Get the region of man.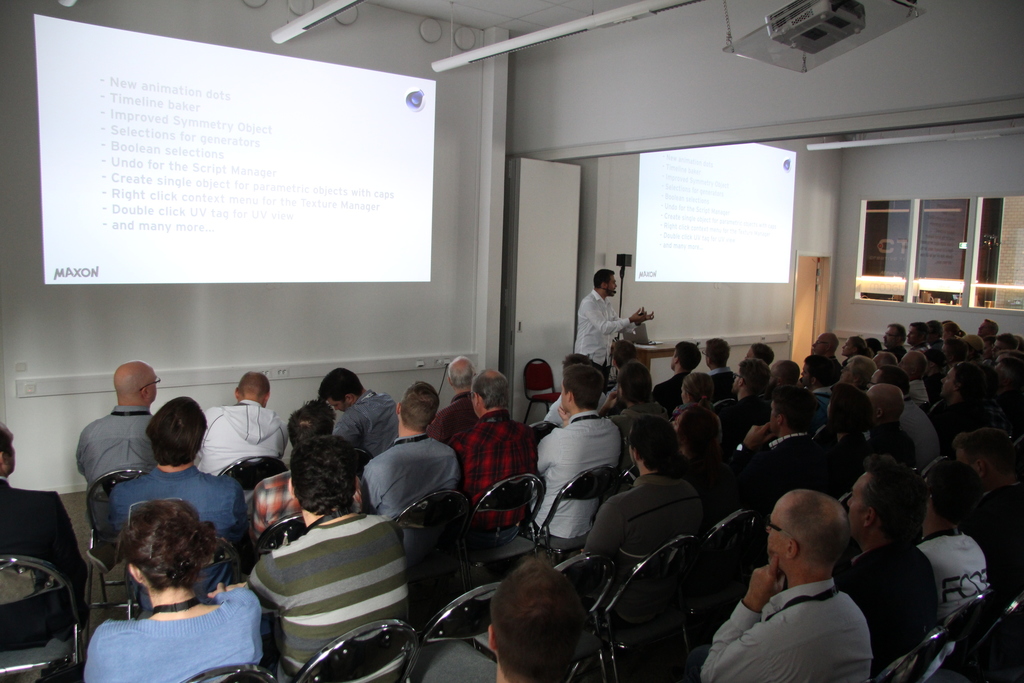
x1=864, y1=384, x2=920, y2=475.
